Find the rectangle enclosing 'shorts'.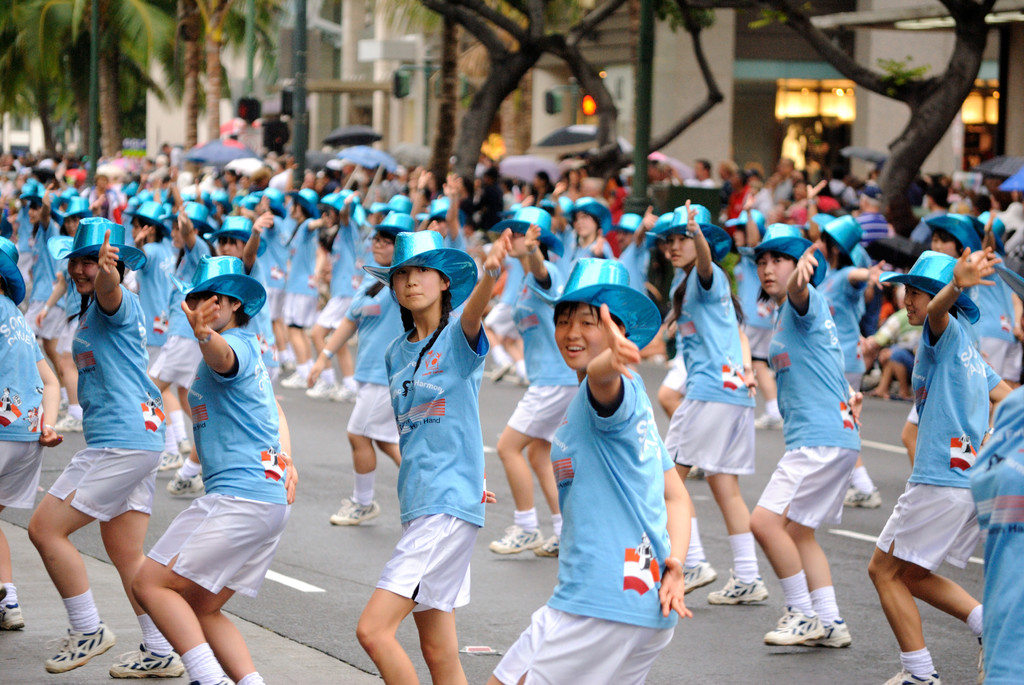
[481,304,514,336].
